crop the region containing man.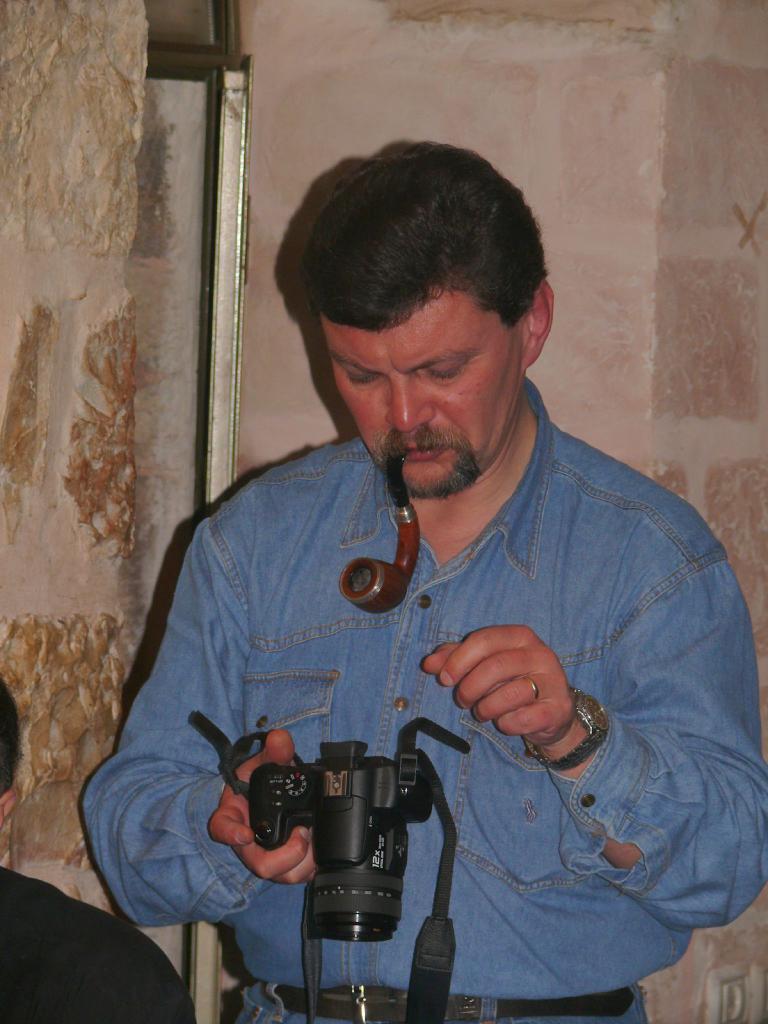
Crop region: [68,136,767,1023].
